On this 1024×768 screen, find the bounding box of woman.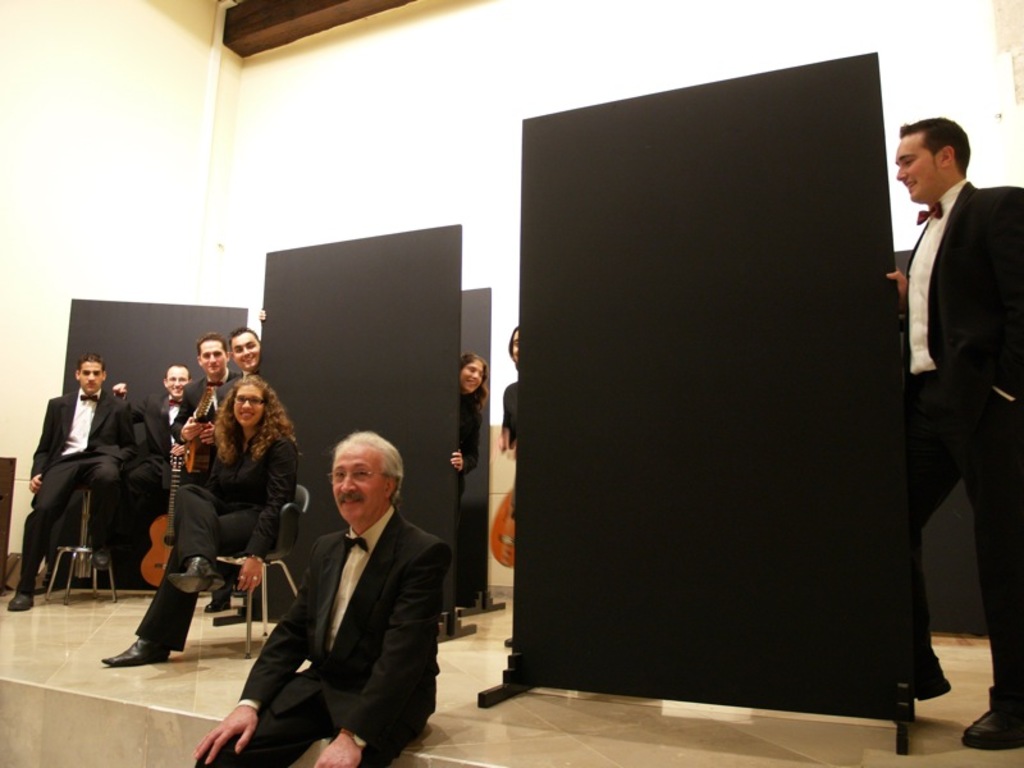
Bounding box: [x1=106, y1=383, x2=293, y2=664].
